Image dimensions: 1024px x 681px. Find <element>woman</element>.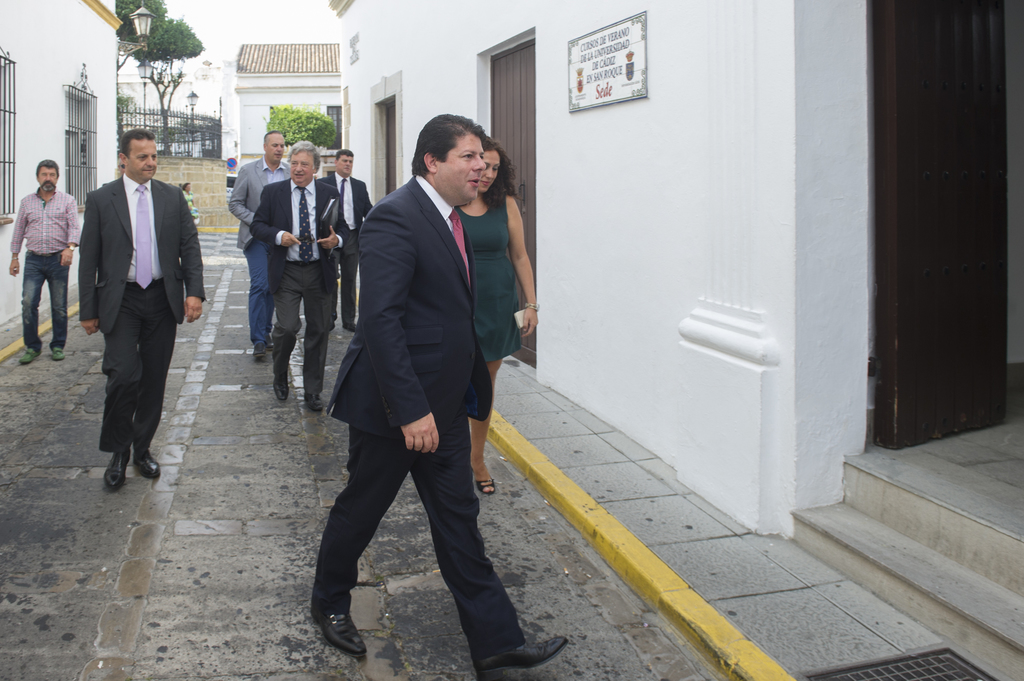
(x1=179, y1=179, x2=198, y2=229).
